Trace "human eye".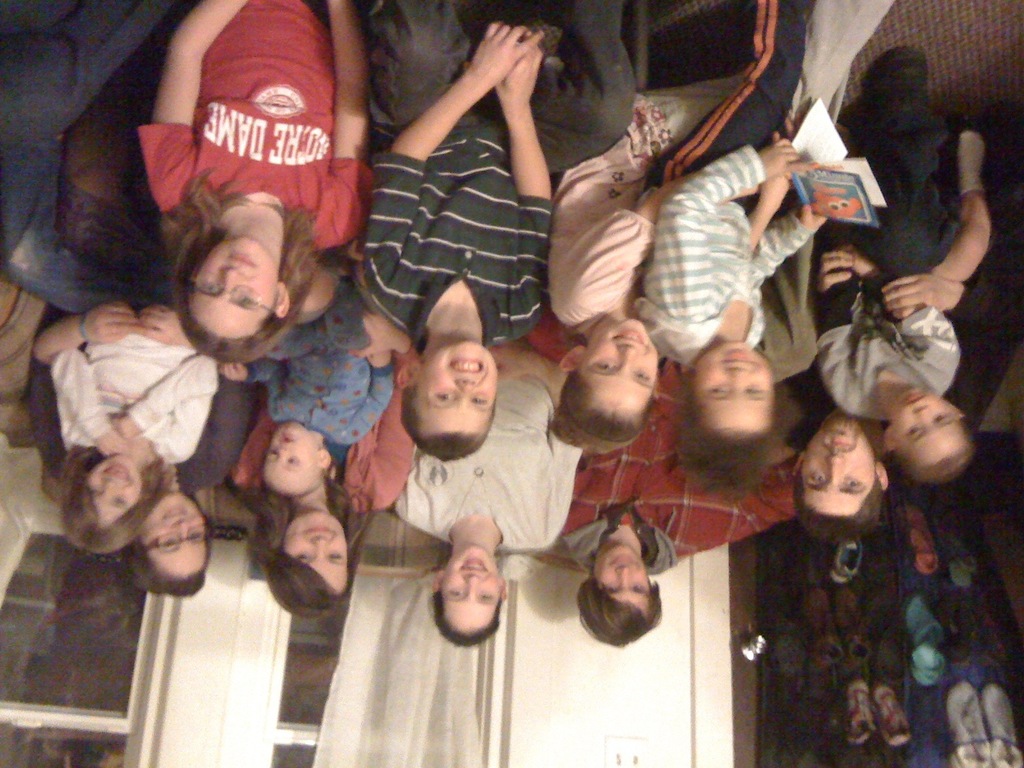
Traced to (111,495,129,507).
